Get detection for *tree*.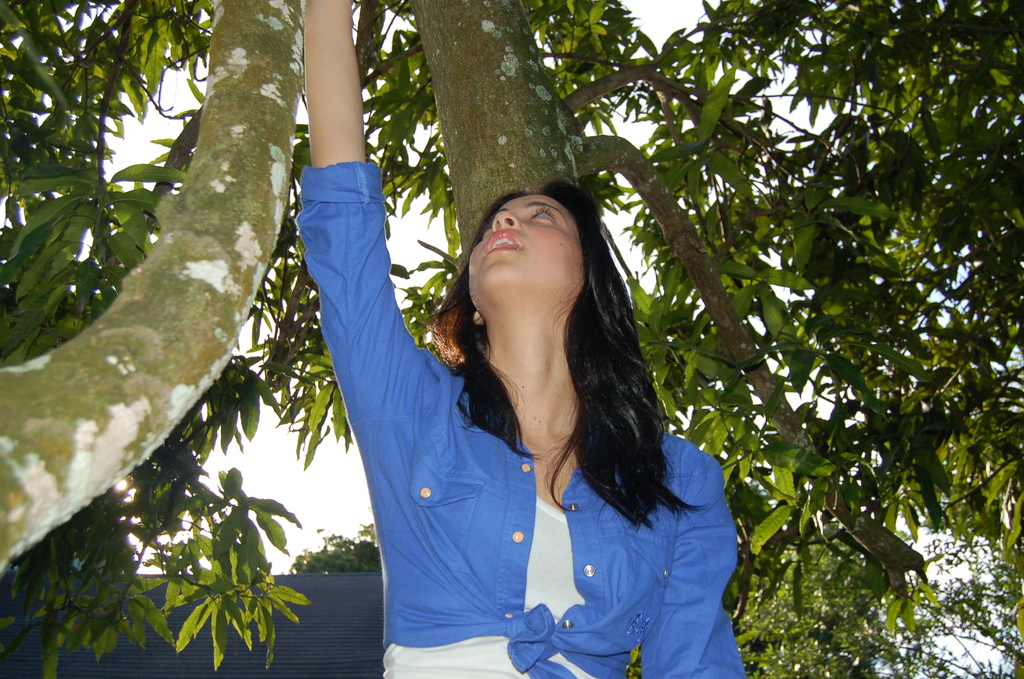
Detection: pyautogui.locateOnScreen(0, 0, 1023, 678).
